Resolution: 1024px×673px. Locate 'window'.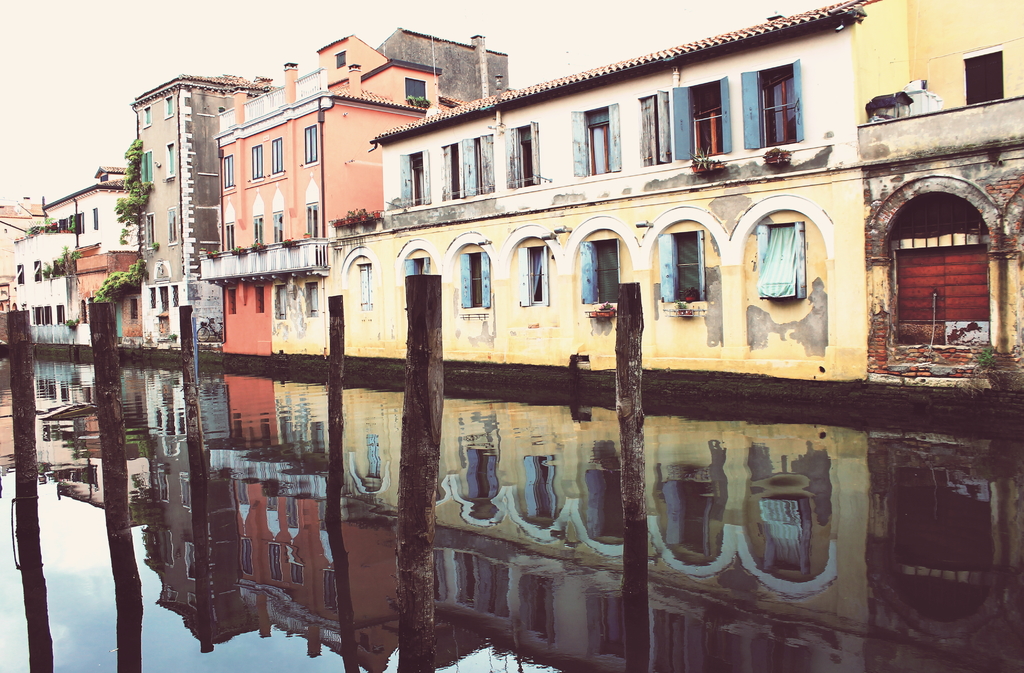
[left=82, top=303, right=87, bottom=323].
